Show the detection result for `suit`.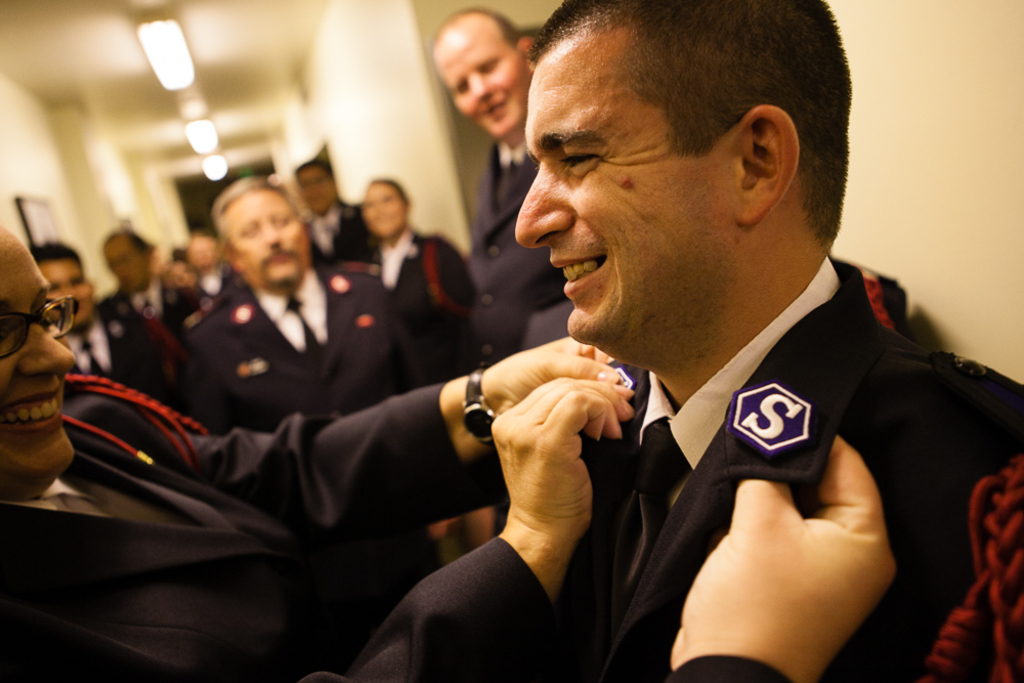
Rect(370, 224, 478, 384).
